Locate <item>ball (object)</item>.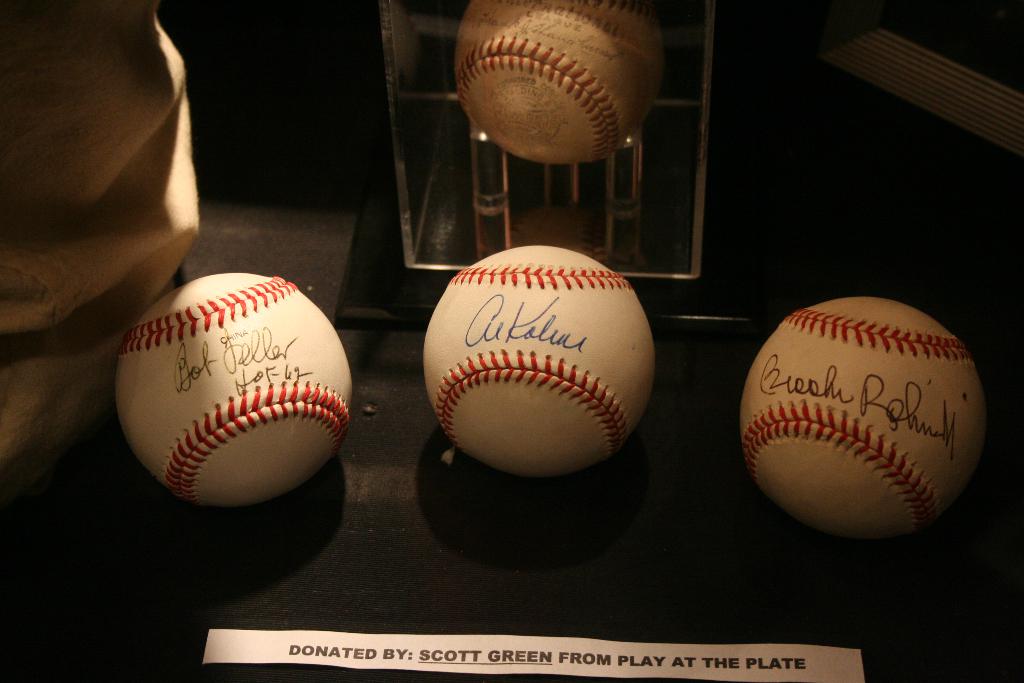
Bounding box: bbox=(422, 238, 662, 477).
